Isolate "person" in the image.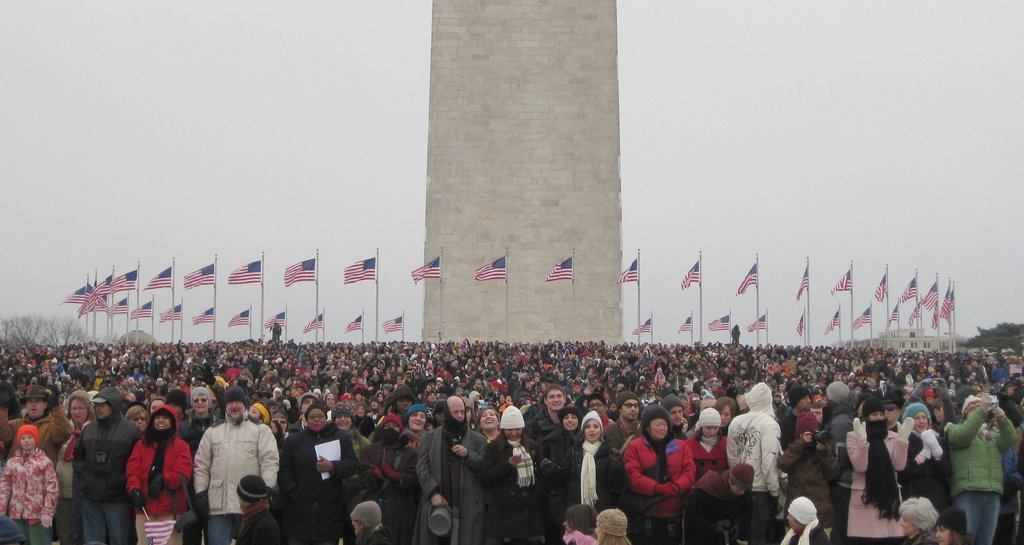
Isolated region: x1=893, y1=491, x2=942, y2=544.
